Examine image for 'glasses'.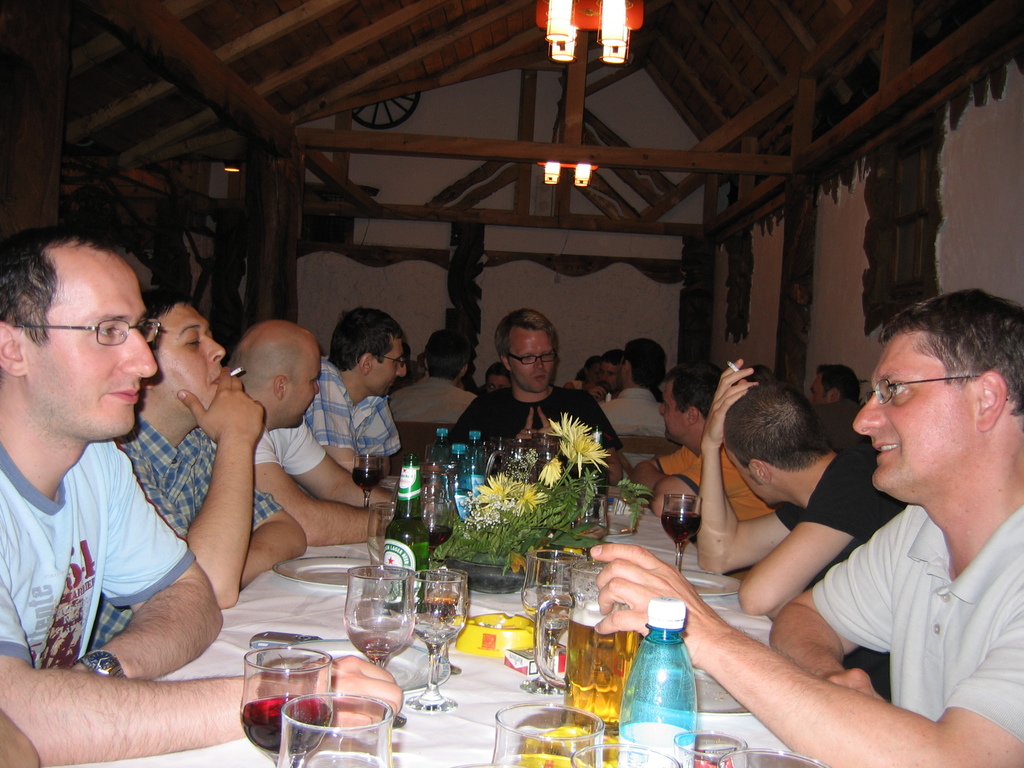
Examination result: bbox(366, 351, 410, 371).
